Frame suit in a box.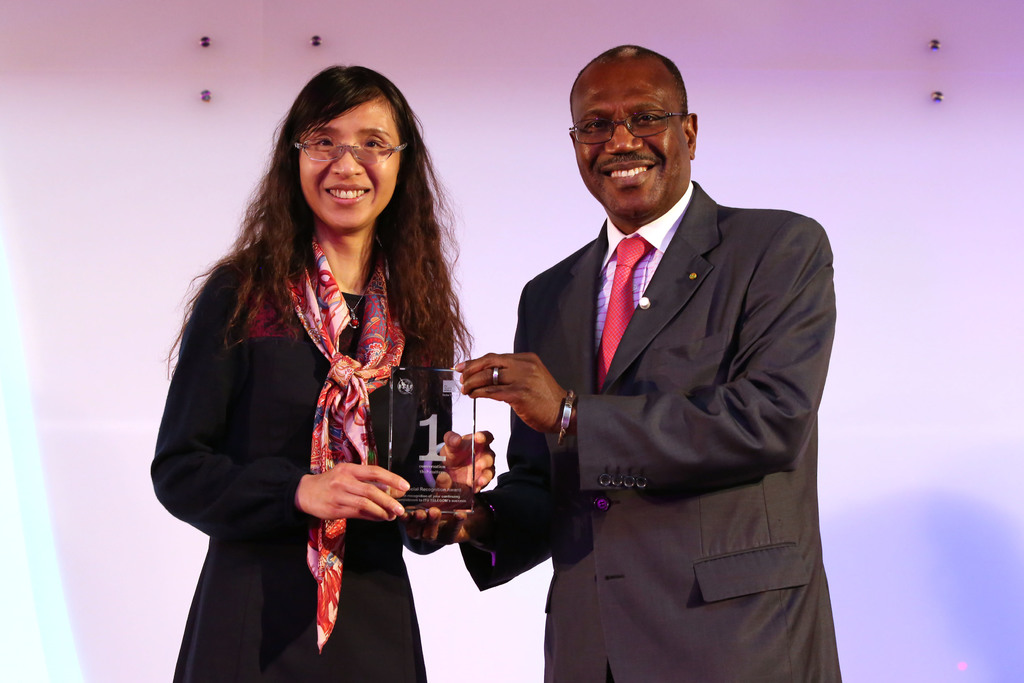
(555,126,877,660).
